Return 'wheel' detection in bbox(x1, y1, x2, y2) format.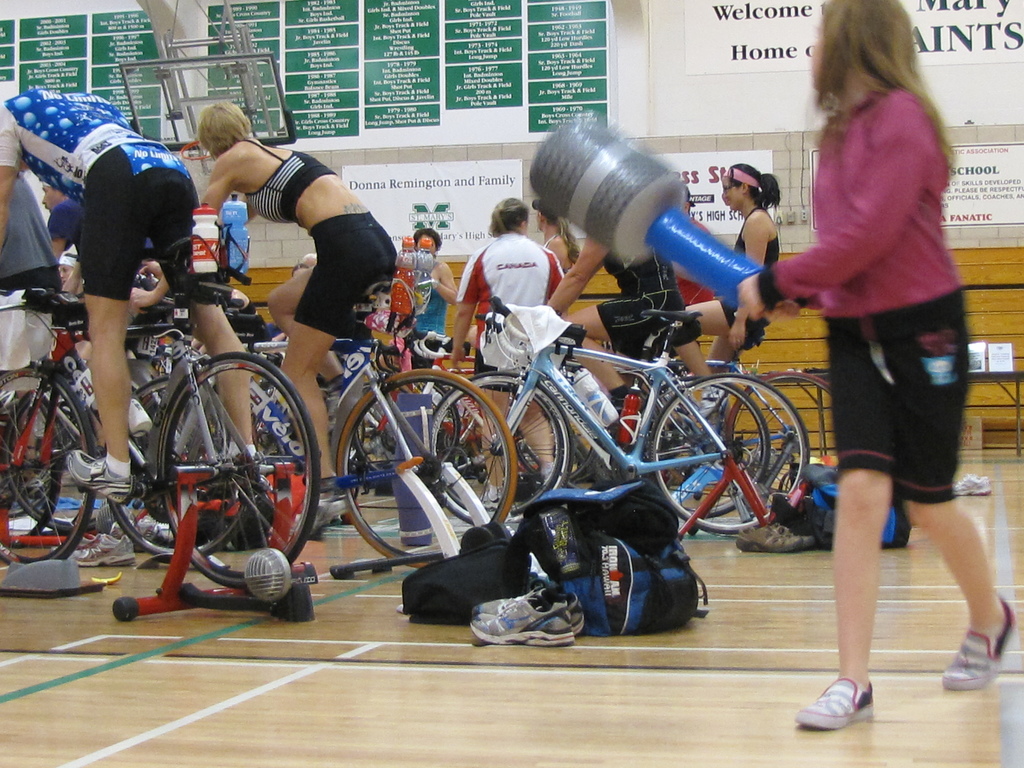
bbox(0, 369, 94, 563).
